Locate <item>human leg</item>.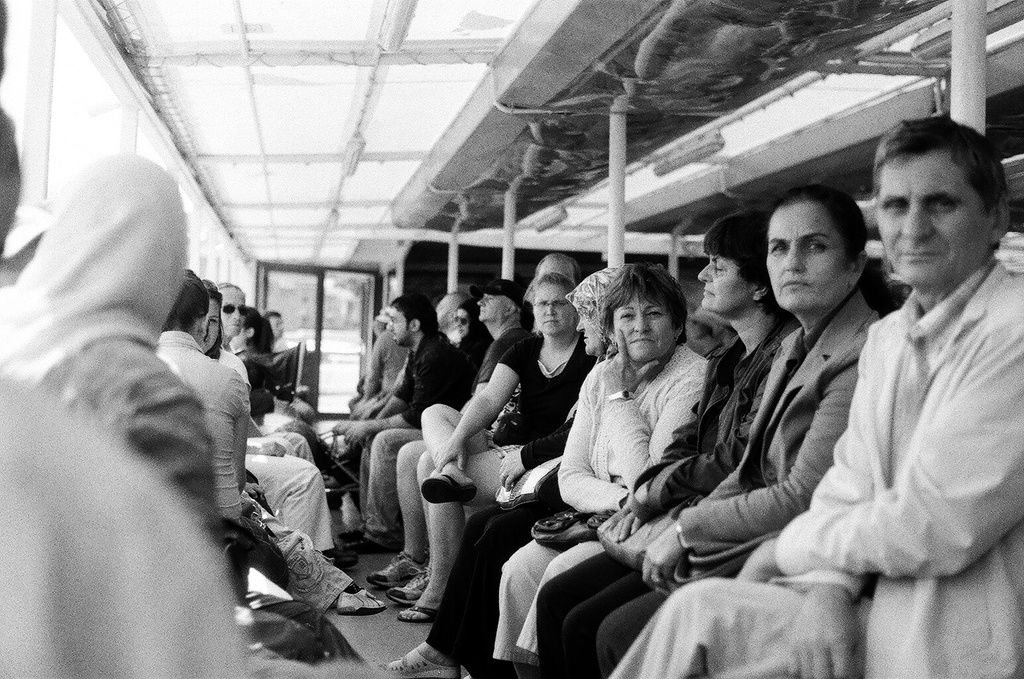
Bounding box: crop(535, 543, 631, 678).
